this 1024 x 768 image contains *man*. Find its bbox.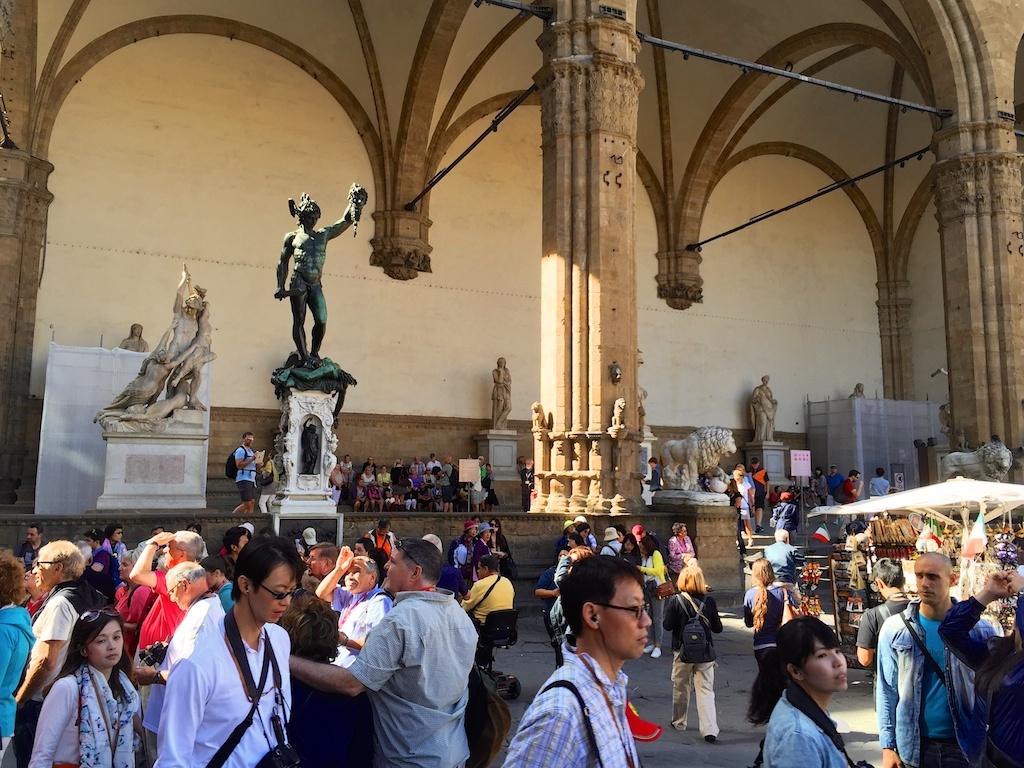
{"left": 870, "top": 546, "right": 995, "bottom": 766}.
